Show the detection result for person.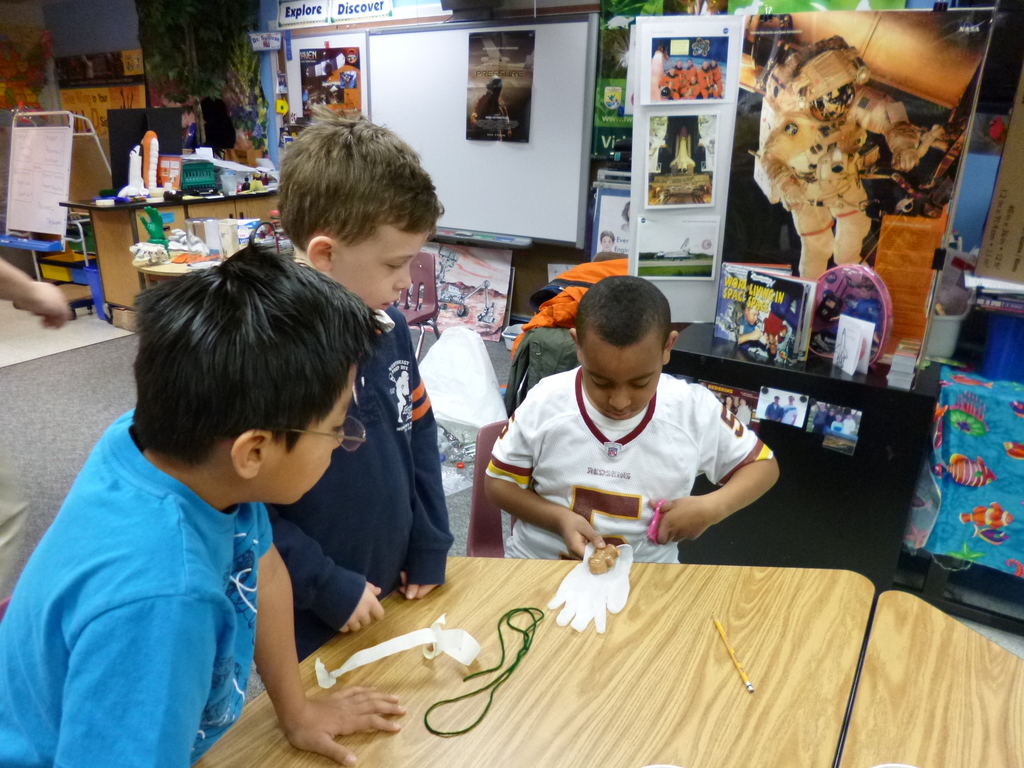
[0,236,406,767].
